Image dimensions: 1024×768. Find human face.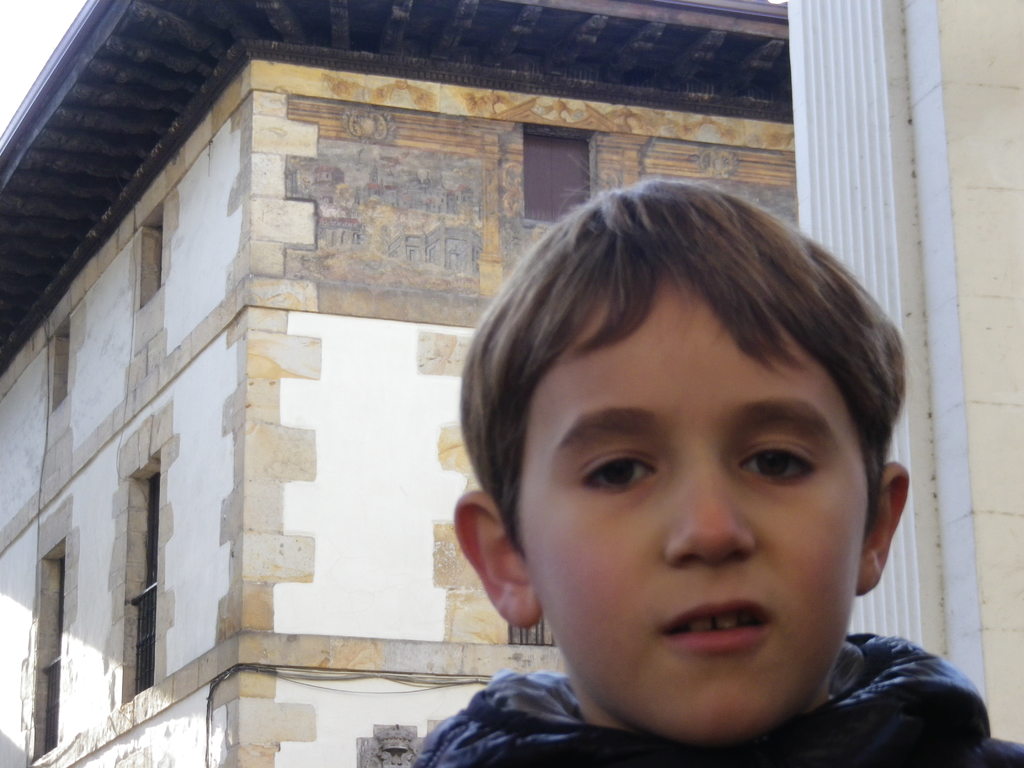
region(504, 280, 872, 732).
